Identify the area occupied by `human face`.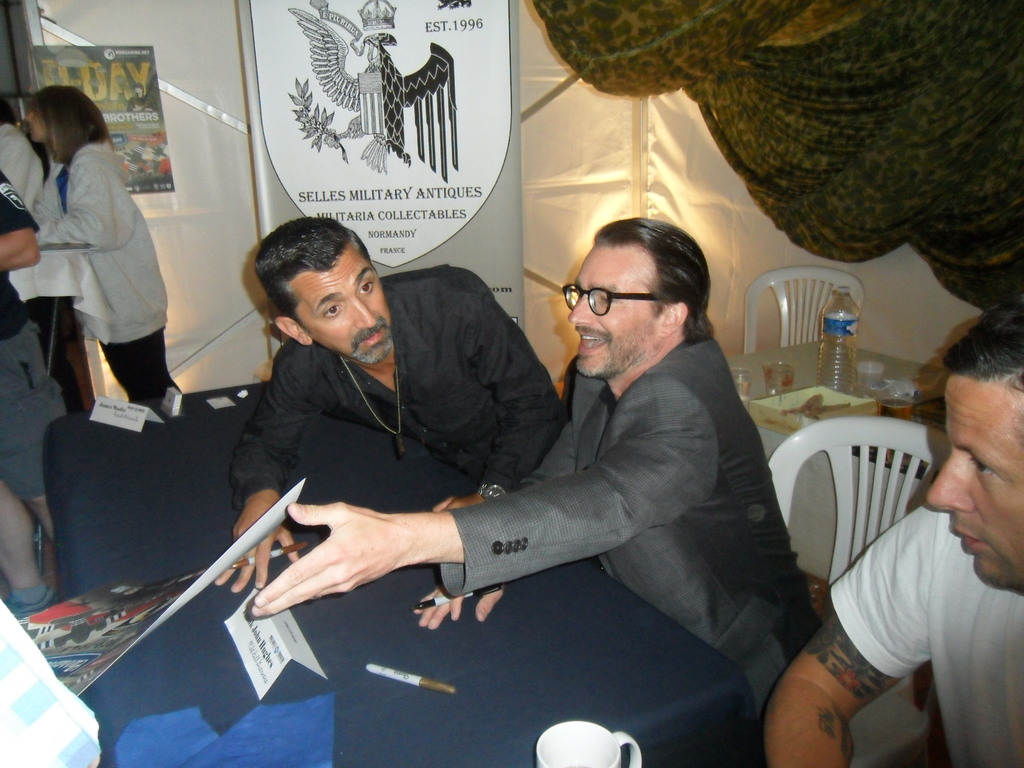
Area: Rect(568, 246, 657, 381).
